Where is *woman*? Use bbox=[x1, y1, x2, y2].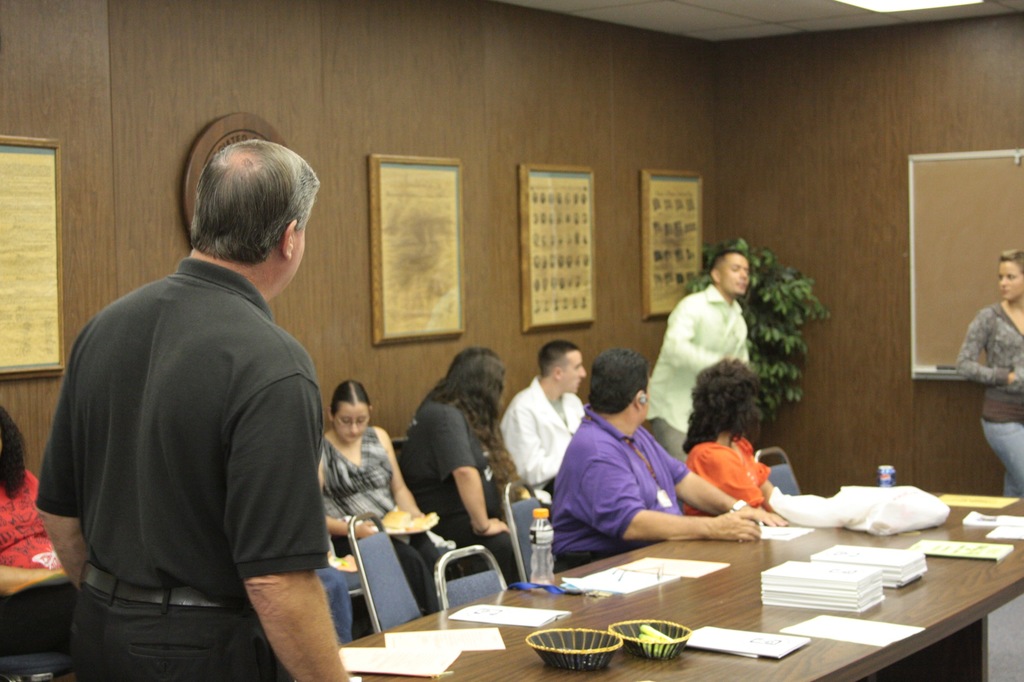
bbox=[399, 342, 515, 576].
